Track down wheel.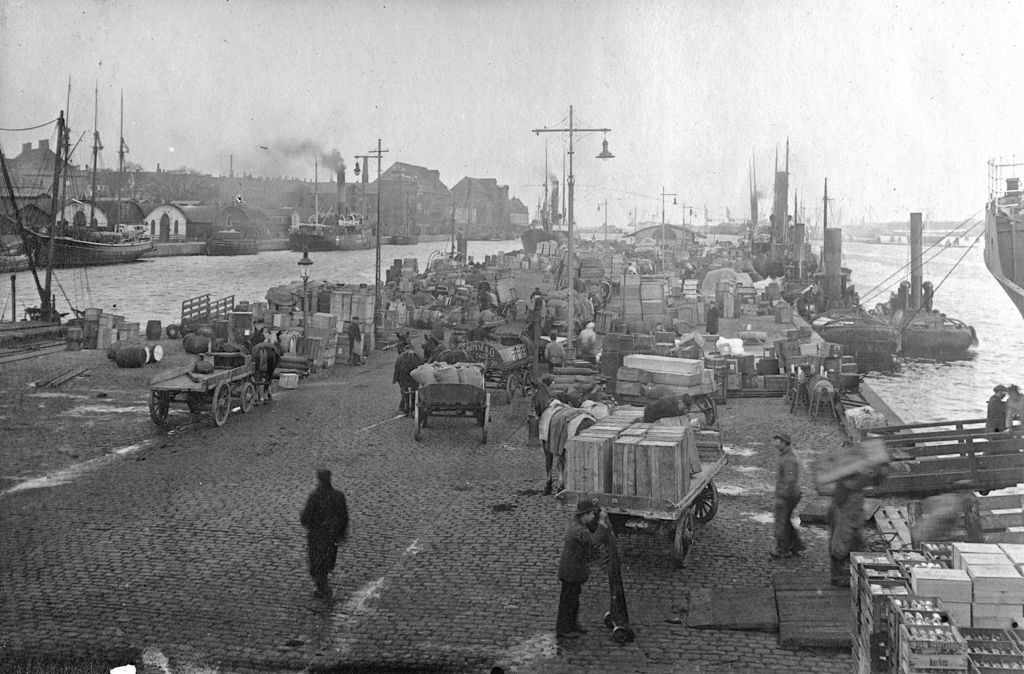
Tracked to (left=150, top=388, right=172, bottom=428).
